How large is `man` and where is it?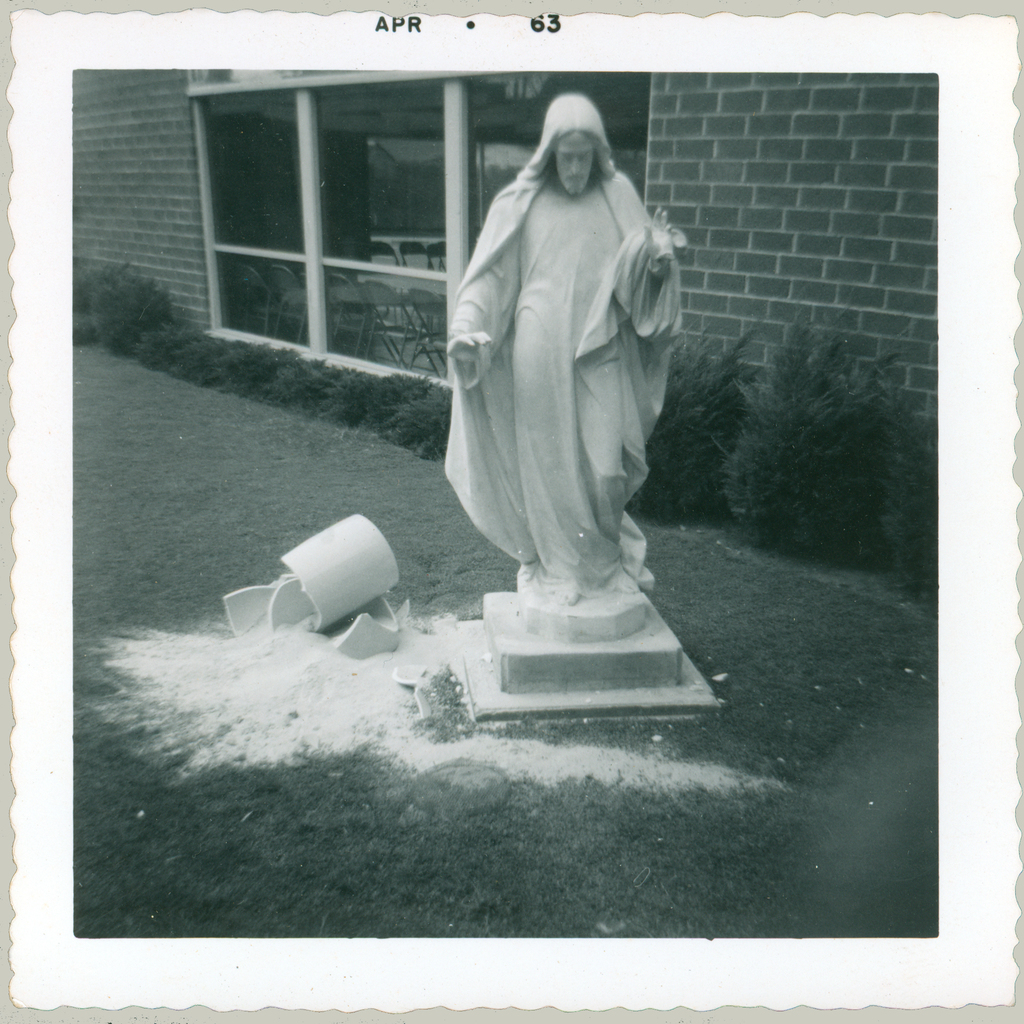
Bounding box: region(426, 79, 717, 625).
